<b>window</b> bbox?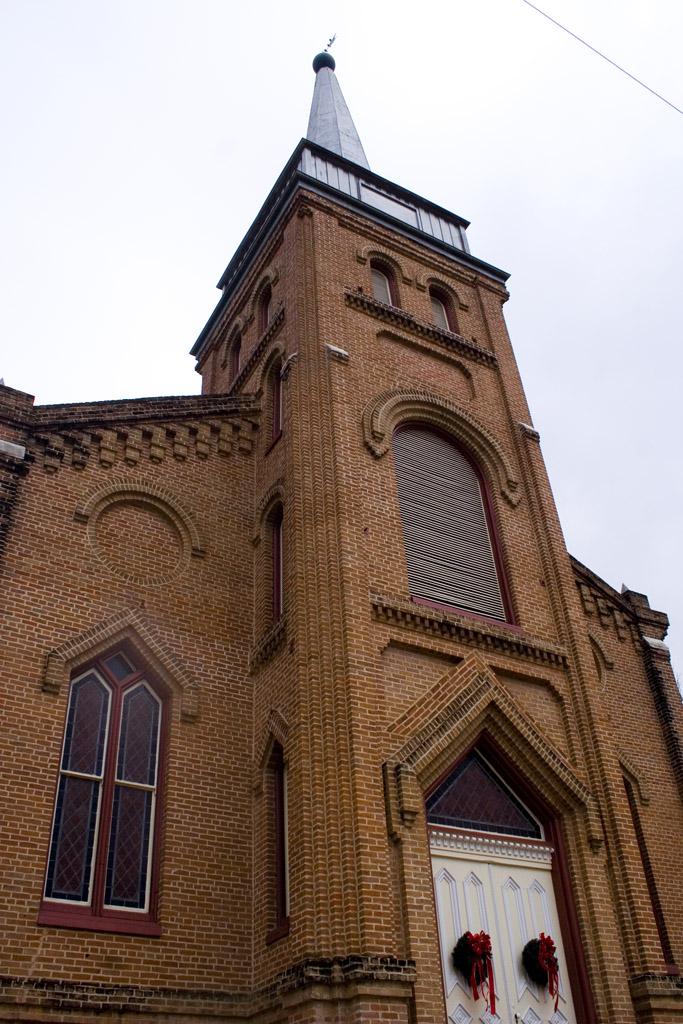
bbox(391, 430, 524, 636)
